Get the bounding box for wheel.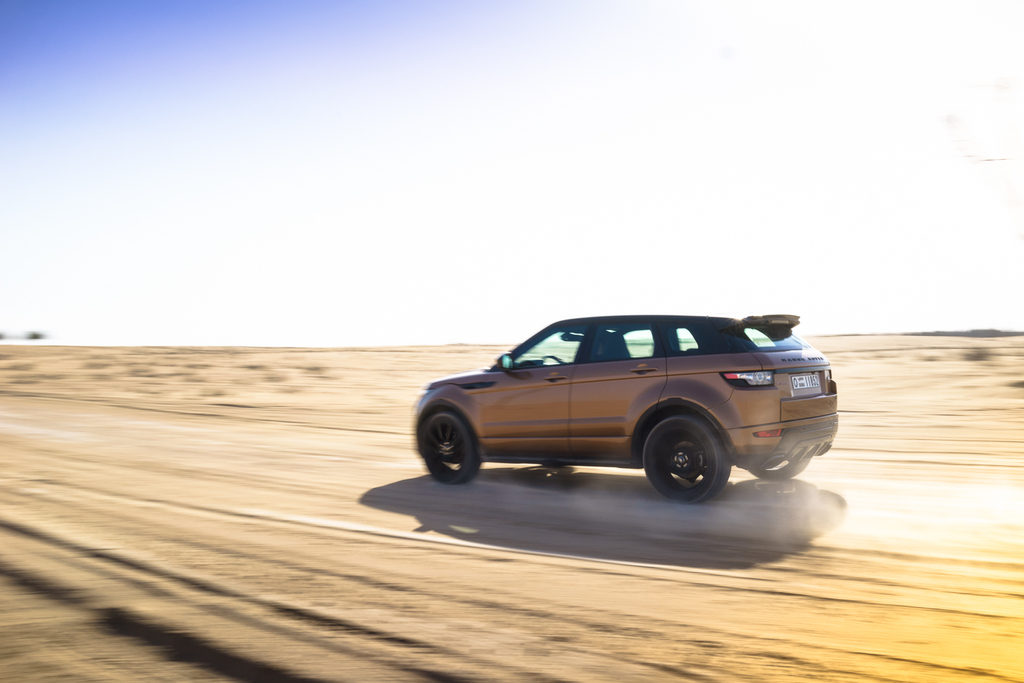
[left=643, top=412, right=730, bottom=501].
